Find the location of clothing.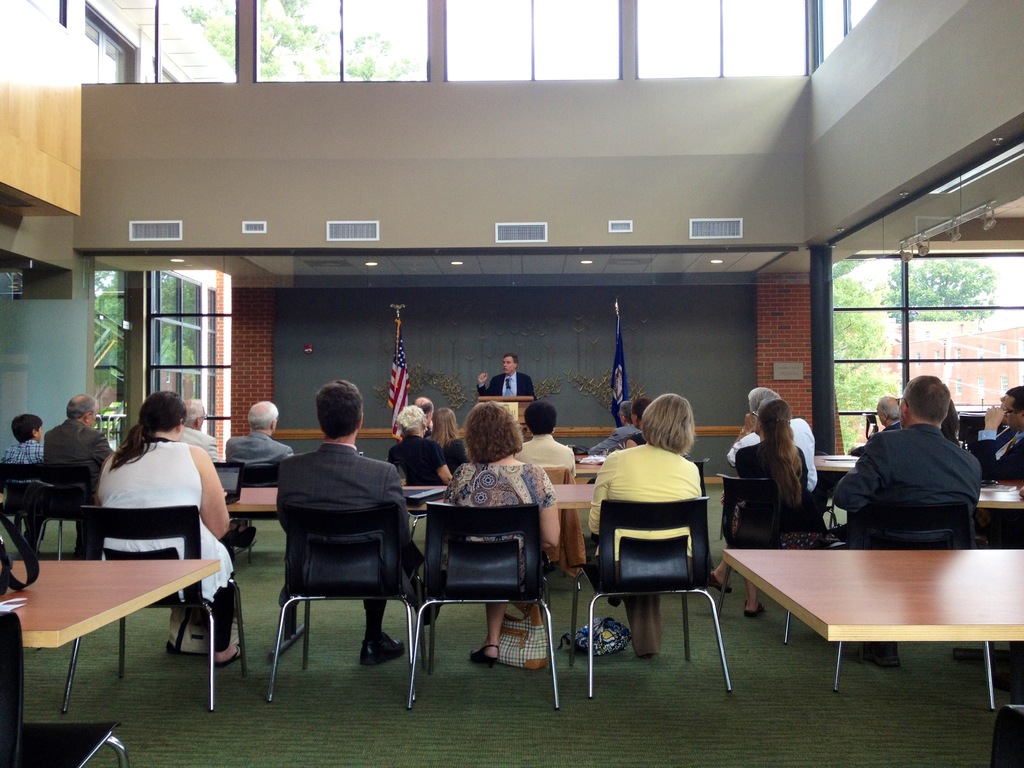
Location: bbox=[591, 442, 703, 540].
